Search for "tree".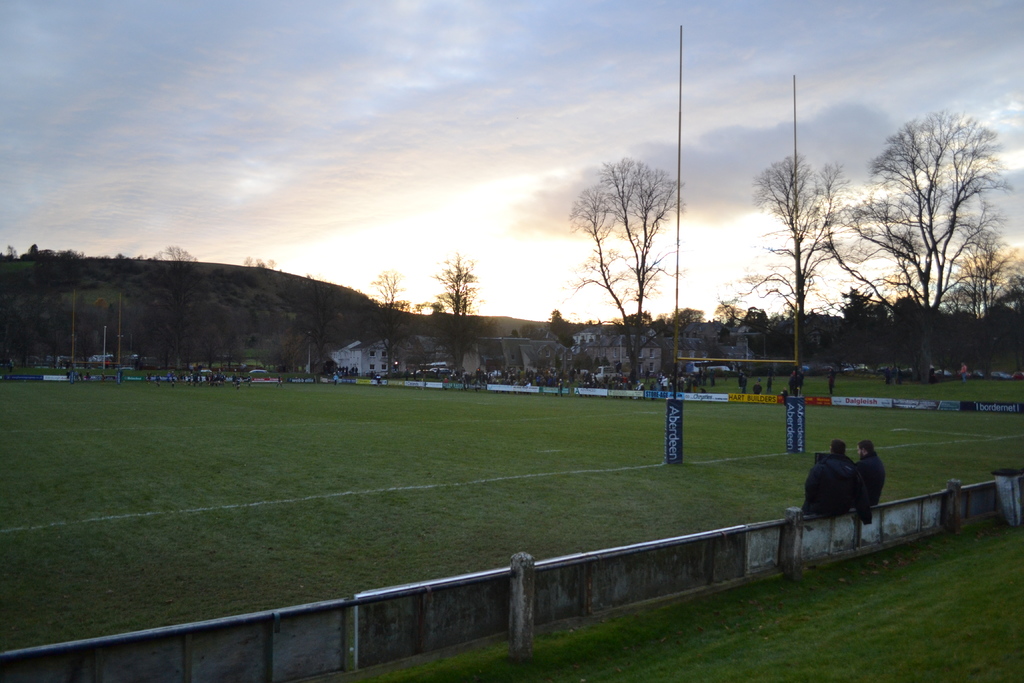
Found at (730,148,854,374).
